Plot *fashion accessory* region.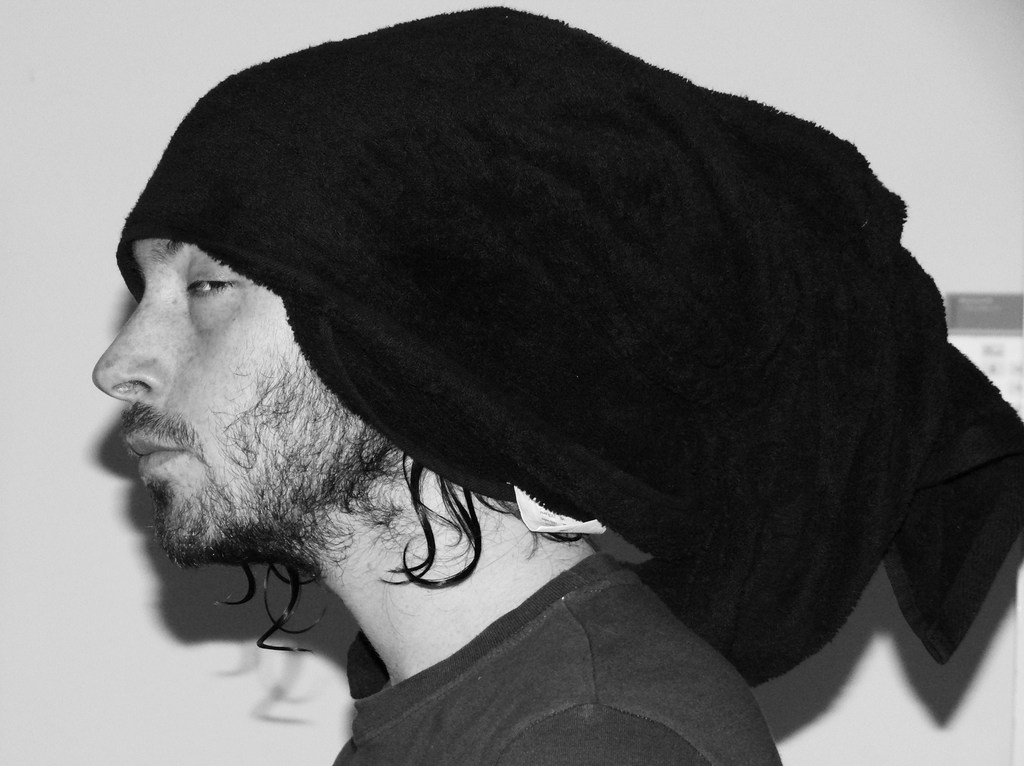
Plotted at detection(116, 6, 1023, 696).
